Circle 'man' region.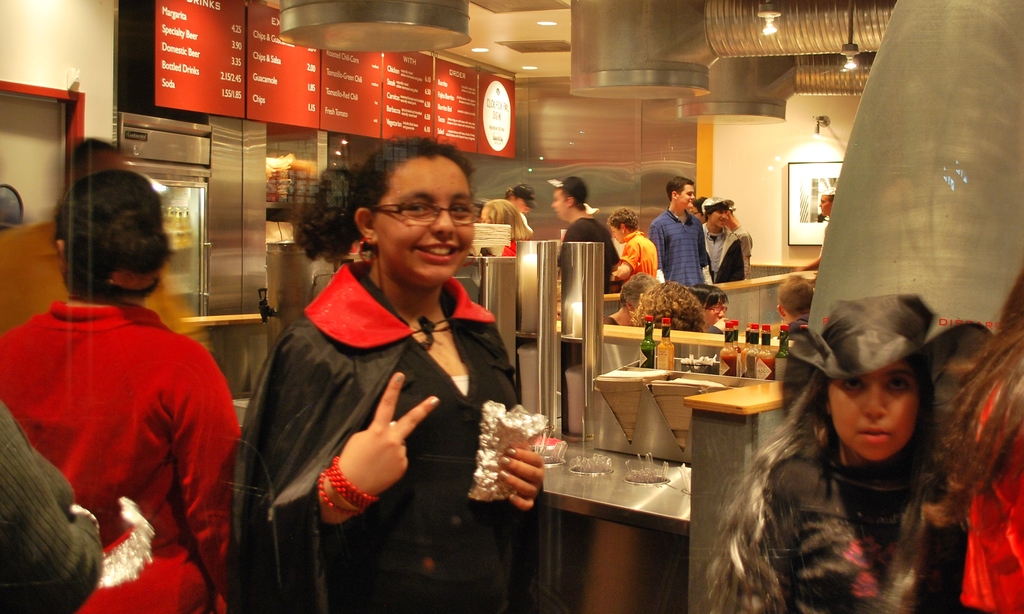
Region: box(777, 272, 815, 331).
